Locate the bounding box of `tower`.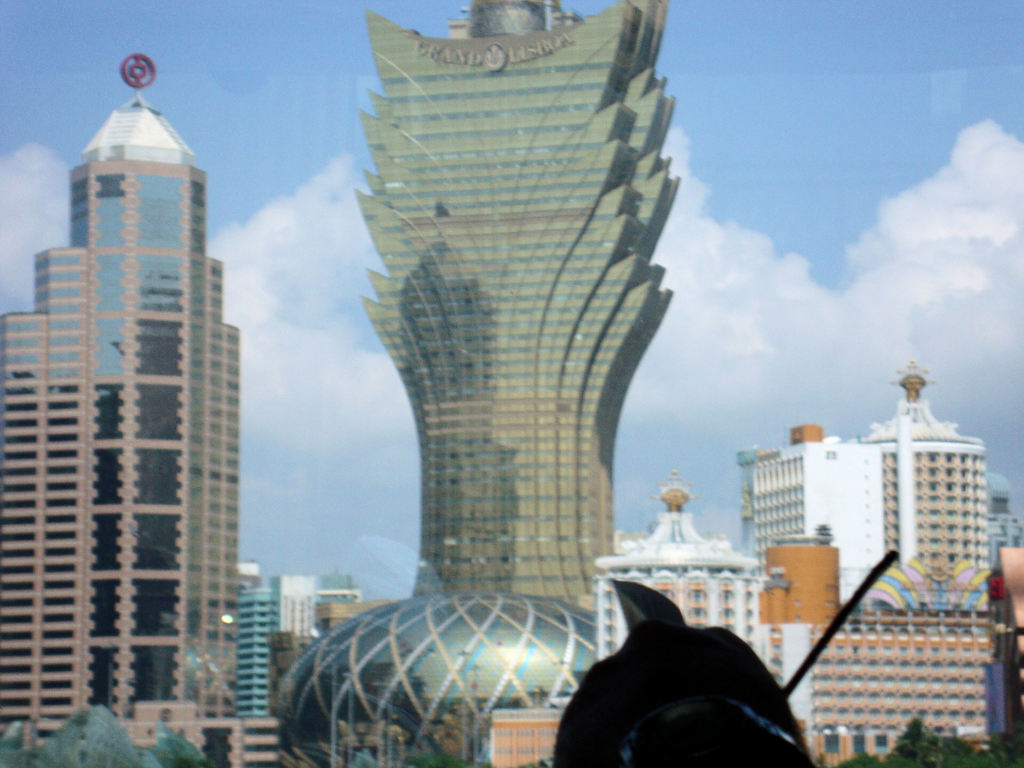
Bounding box: select_region(353, 0, 684, 621).
